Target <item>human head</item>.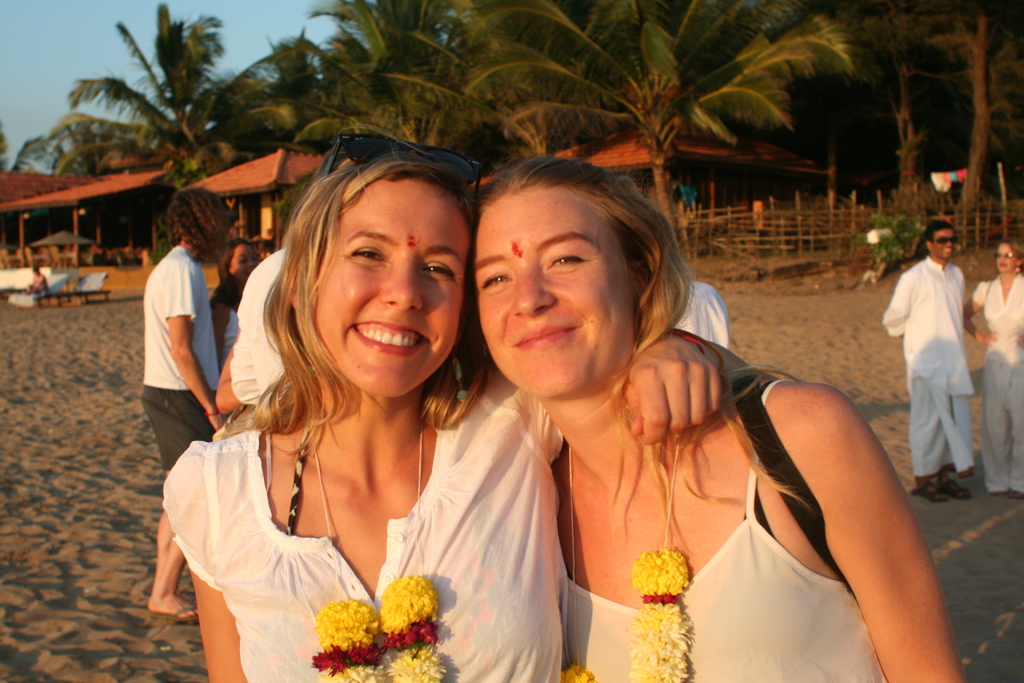
Target region: bbox=[160, 186, 237, 254].
